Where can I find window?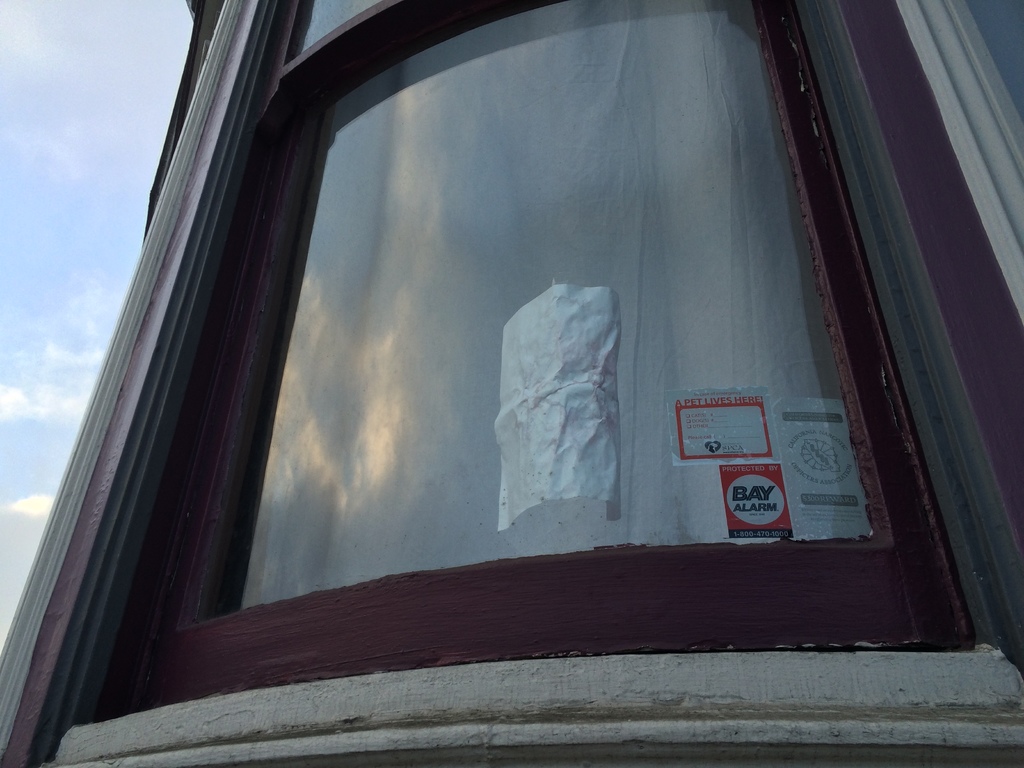
You can find it at 55, 0, 1002, 700.
